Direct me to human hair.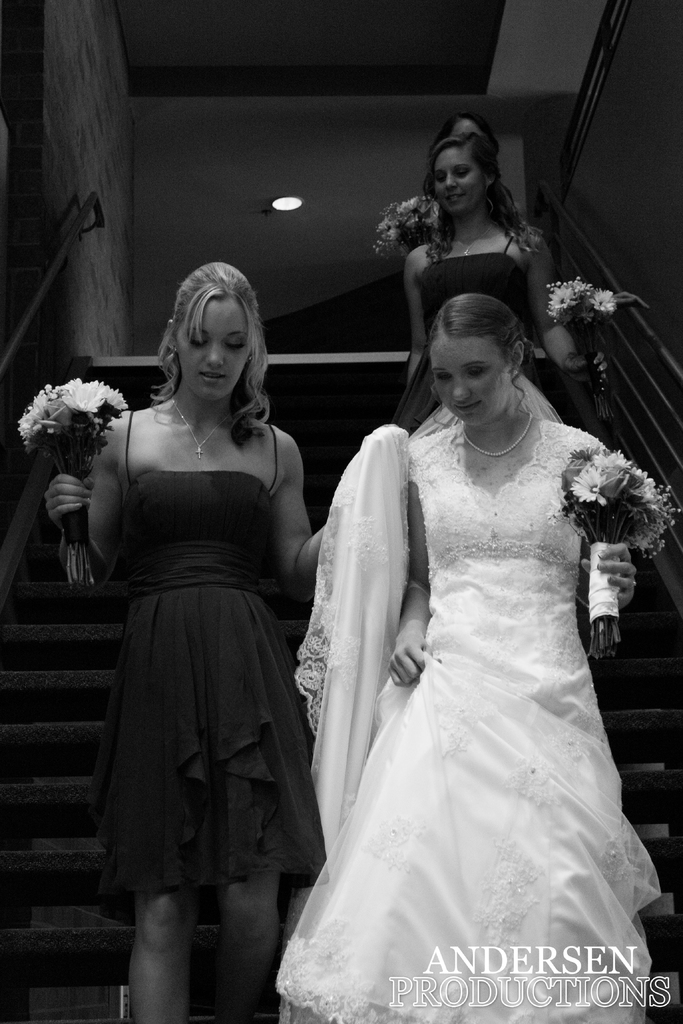
Direction: [436, 109, 497, 154].
